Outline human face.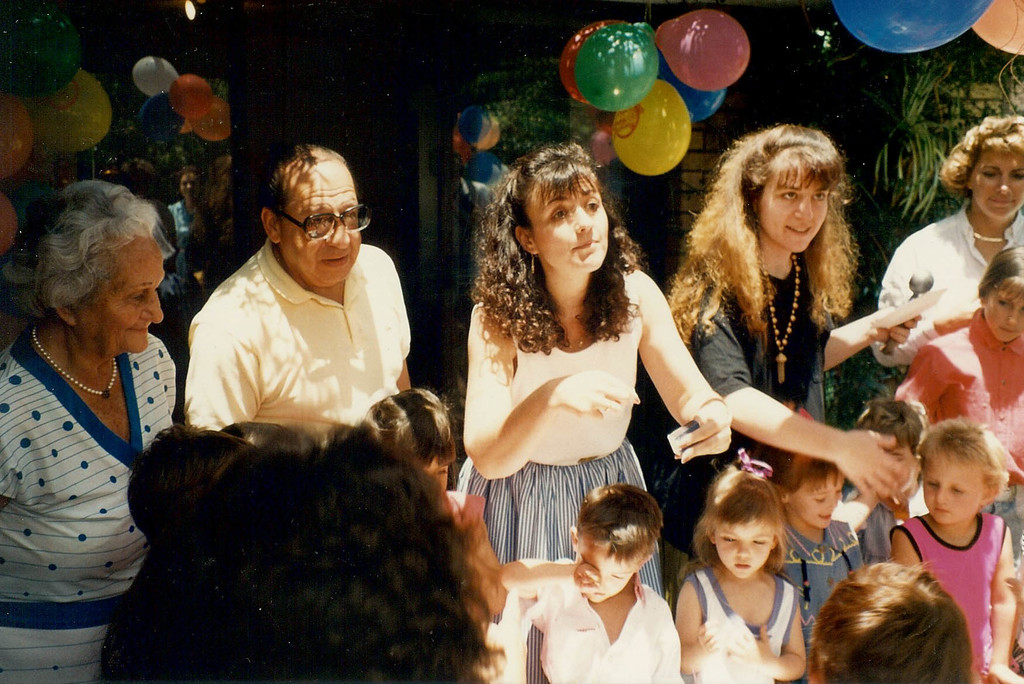
Outline: region(884, 444, 911, 474).
